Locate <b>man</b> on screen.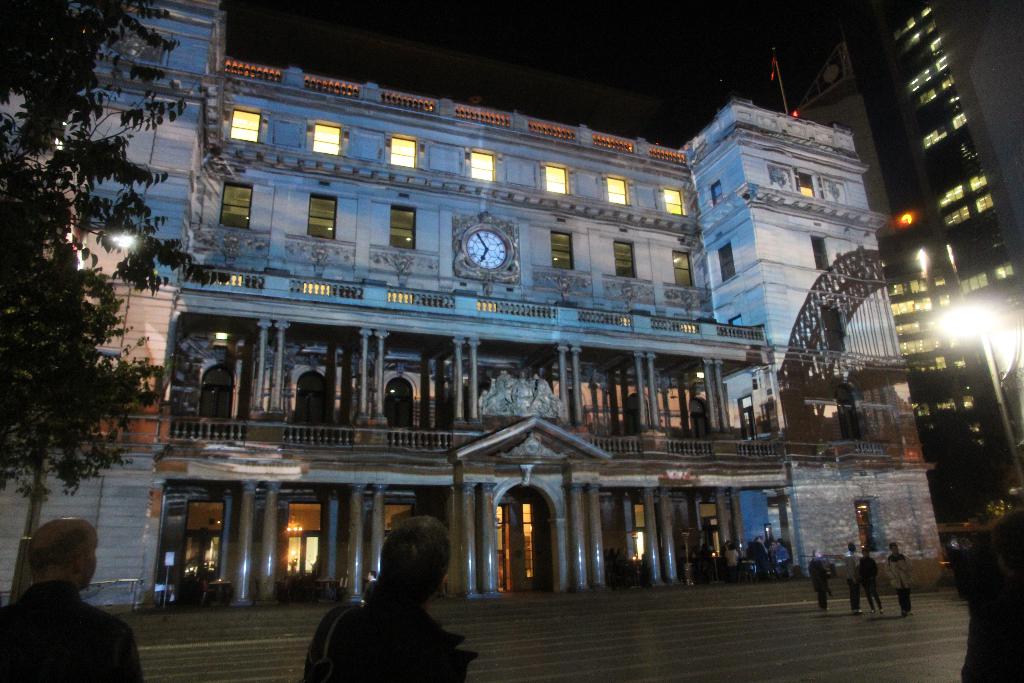
On screen at {"left": 888, "top": 545, "right": 911, "bottom": 614}.
